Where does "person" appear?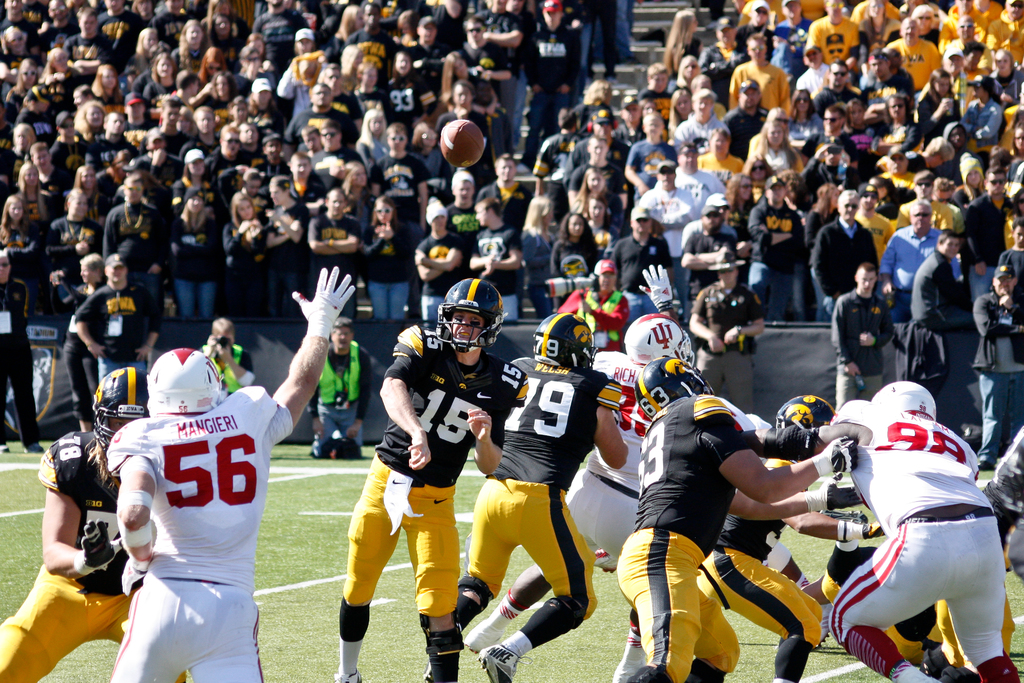
Appears at <bbox>616, 389, 836, 680</bbox>.
